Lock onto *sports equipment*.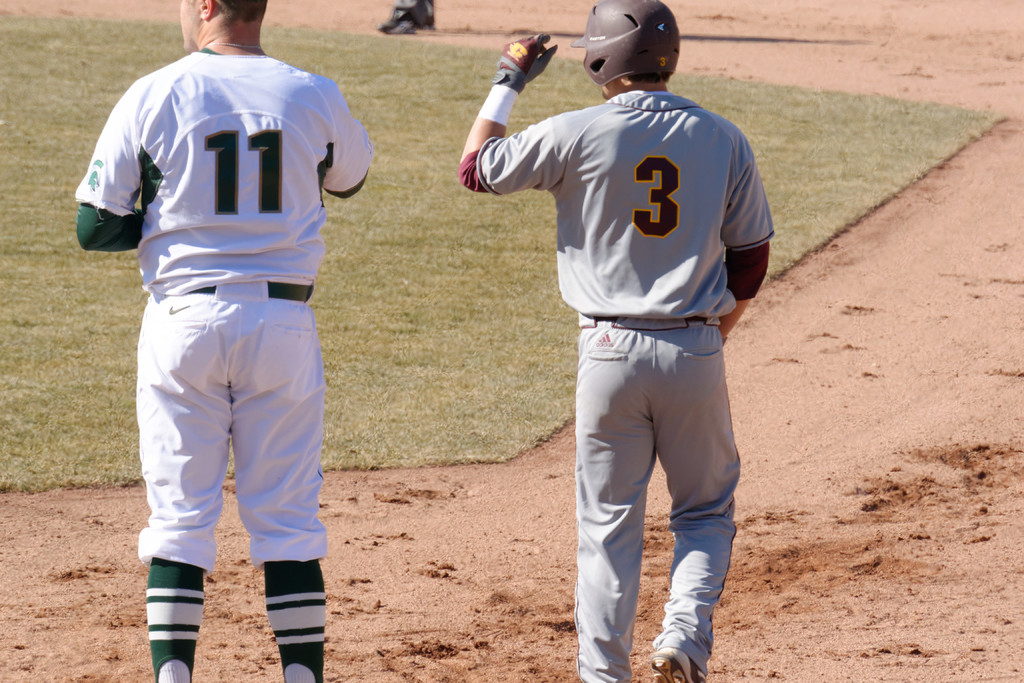
Locked: (653, 650, 704, 682).
